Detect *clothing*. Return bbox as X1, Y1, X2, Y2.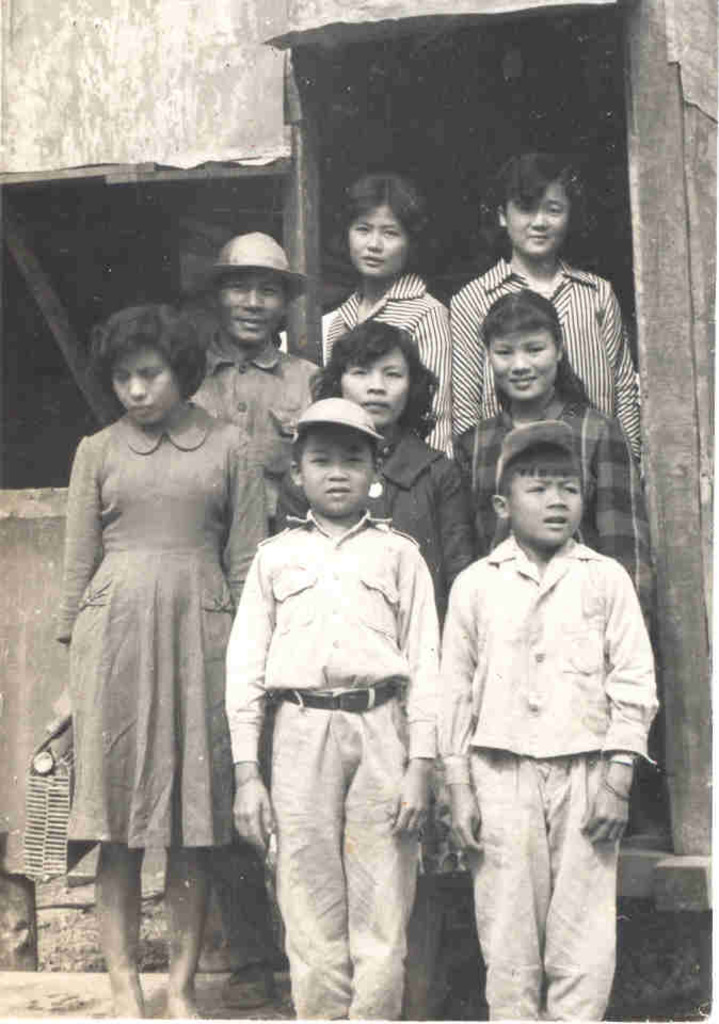
446, 388, 657, 631.
